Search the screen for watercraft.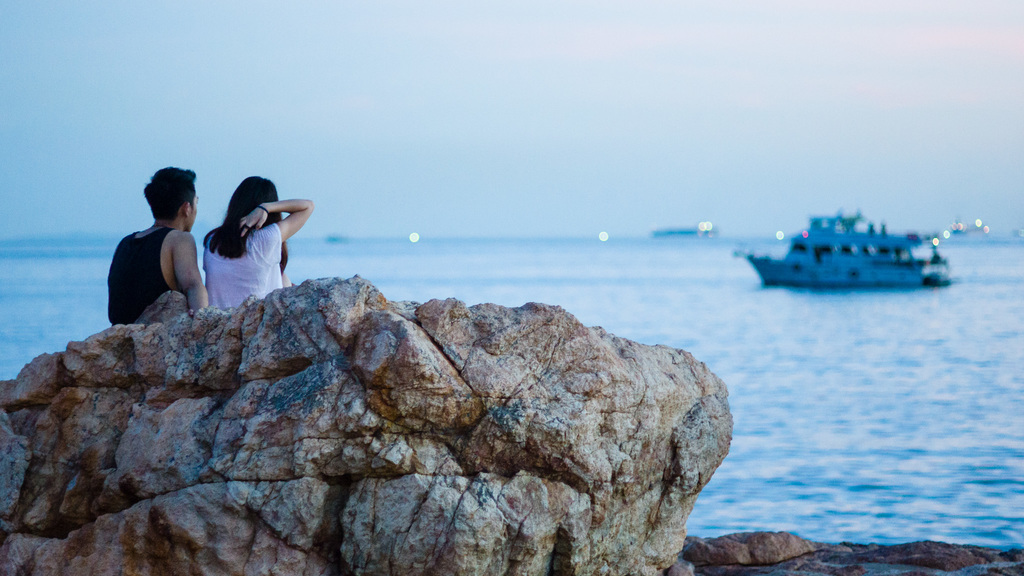
Found at l=750, t=218, r=952, b=295.
